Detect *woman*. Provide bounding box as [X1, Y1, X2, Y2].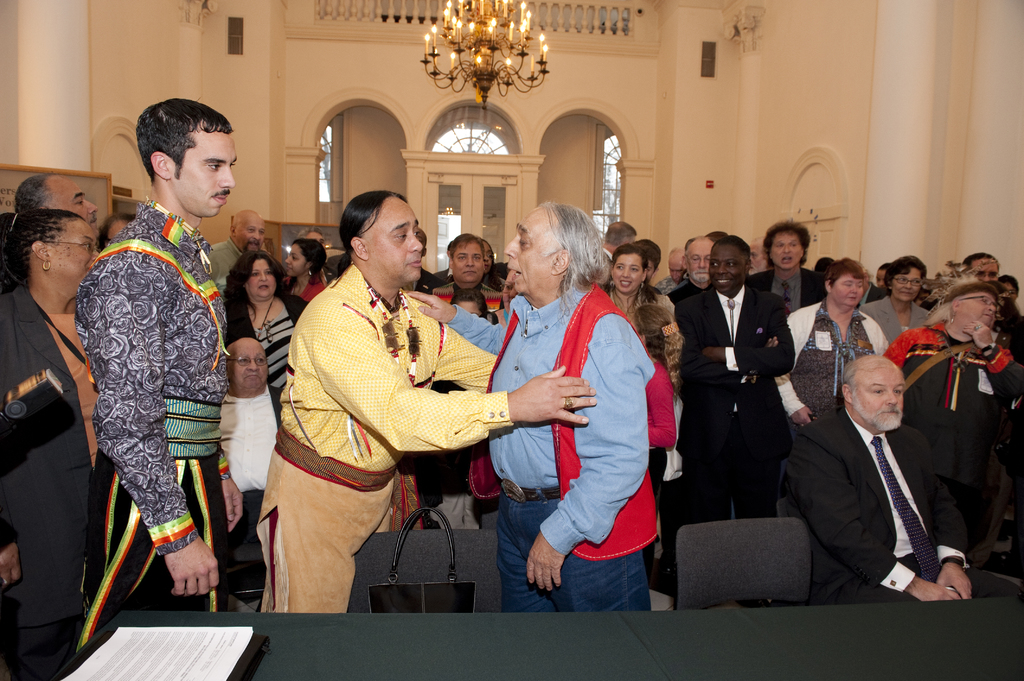
[628, 303, 689, 567].
